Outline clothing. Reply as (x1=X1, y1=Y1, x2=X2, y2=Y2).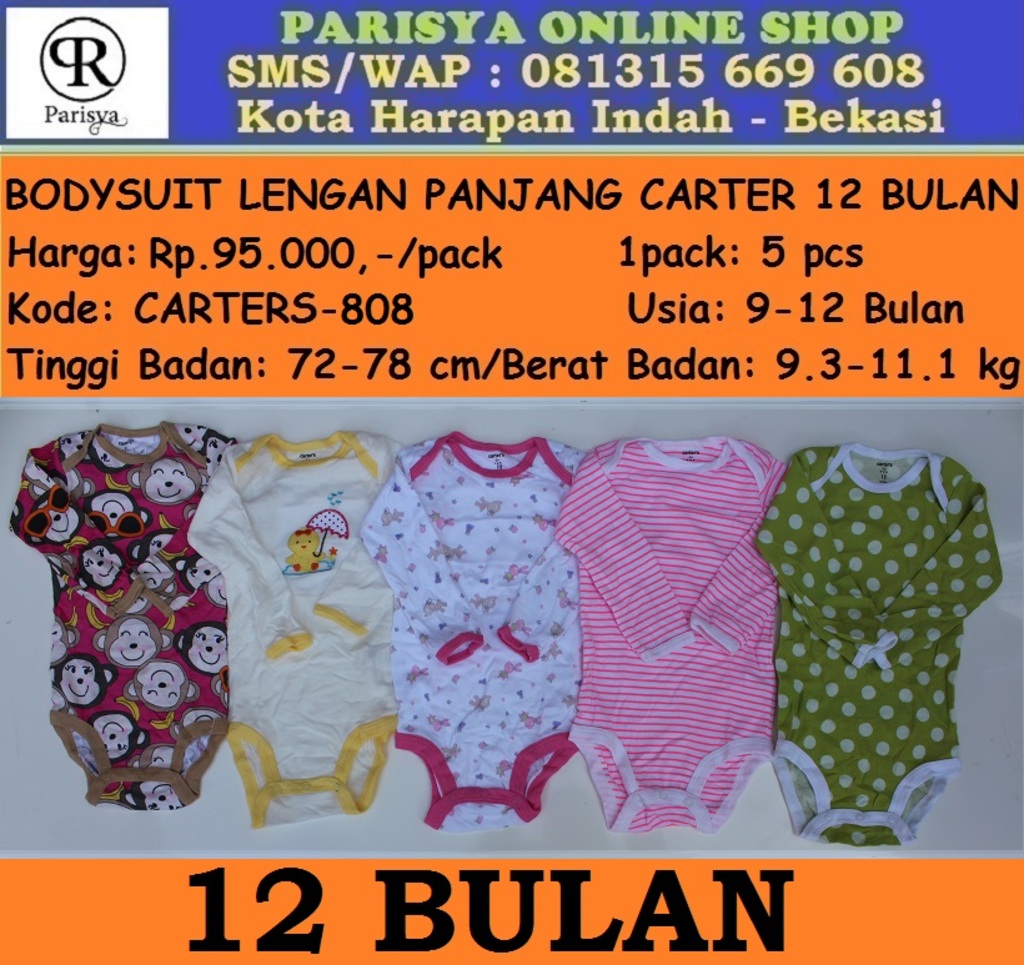
(x1=6, y1=424, x2=249, y2=804).
